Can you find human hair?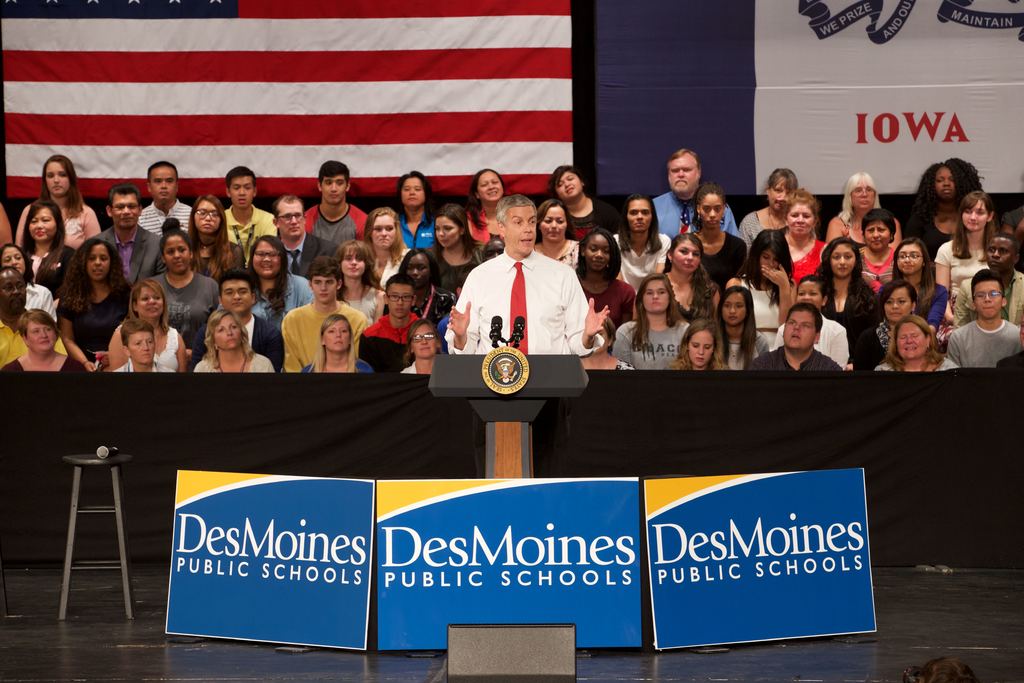
Yes, bounding box: locate(879, 315, 948, 373).
